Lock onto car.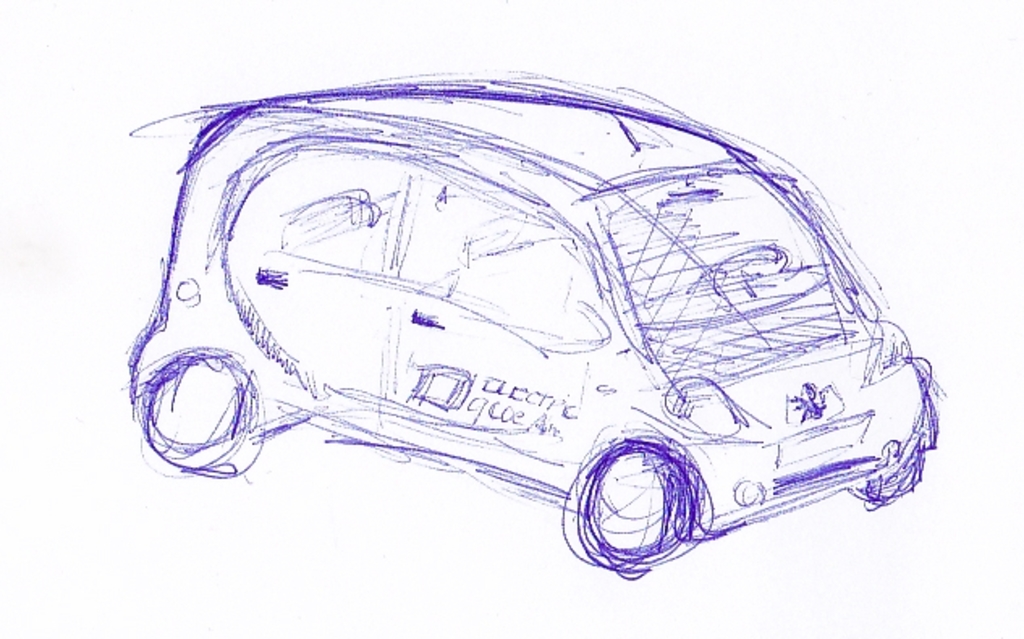
Locked: [97, 68, 945, 569].
